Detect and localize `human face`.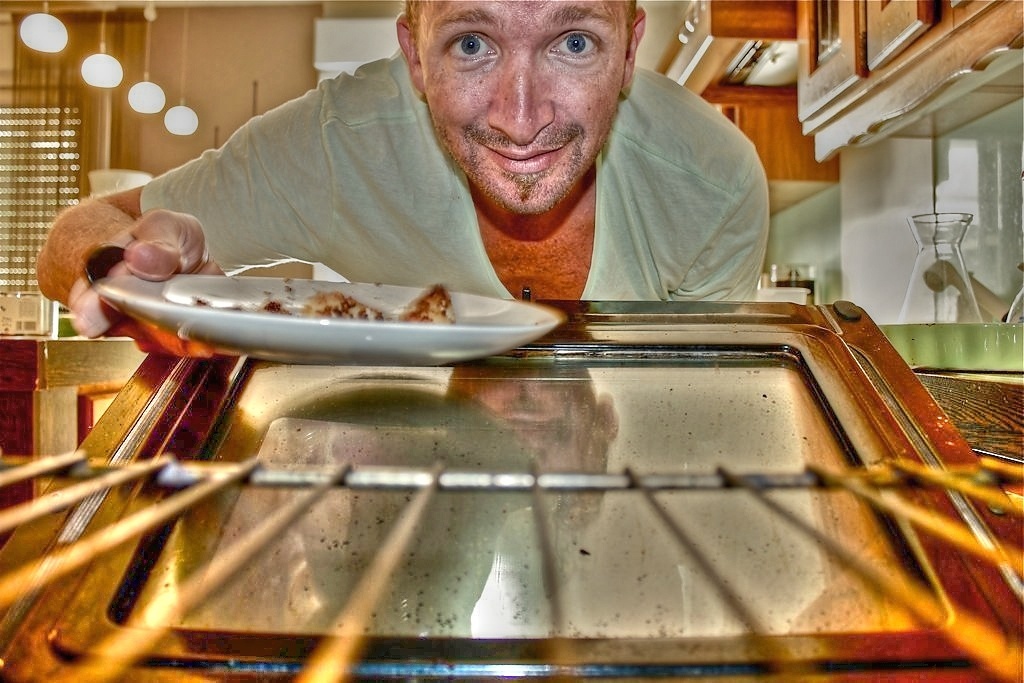
Localized at box(426, 0, 629, 215).
